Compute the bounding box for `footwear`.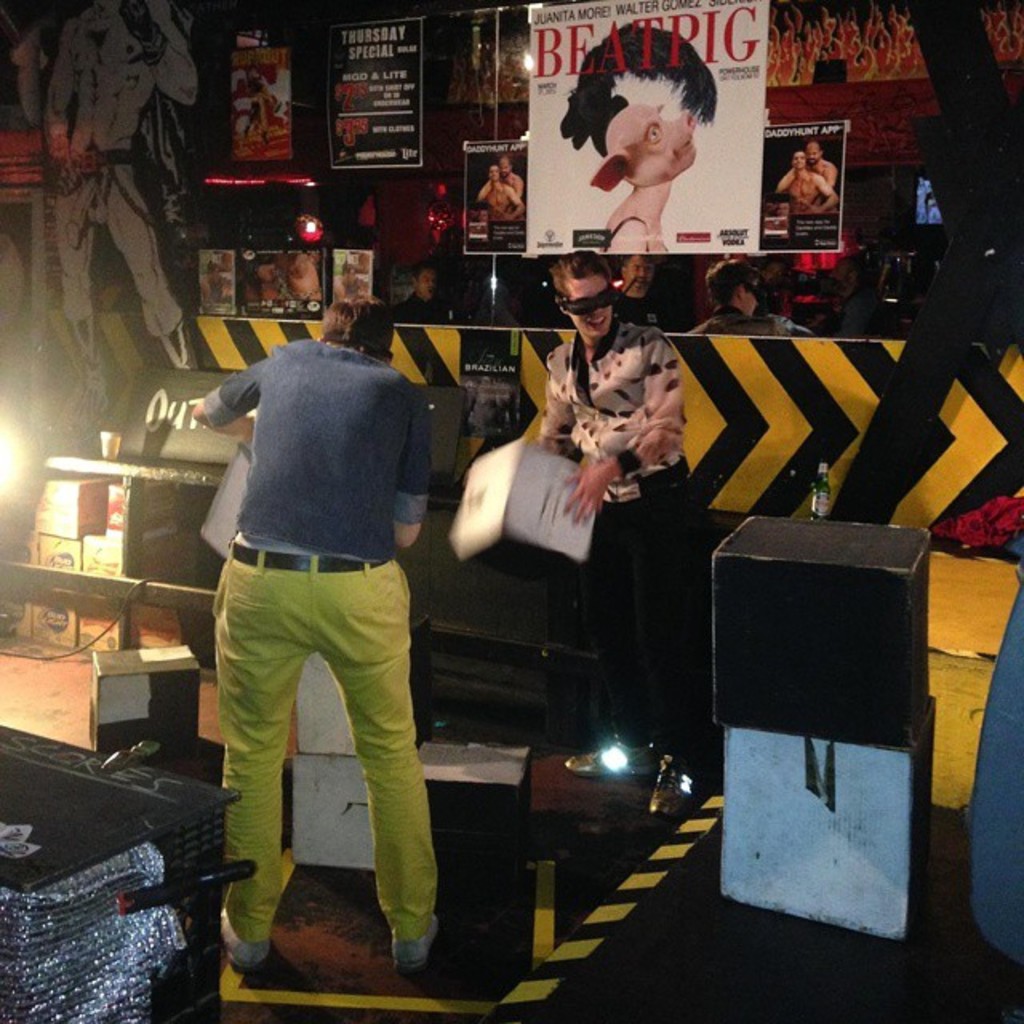
box(386, 914, 440, 966).
